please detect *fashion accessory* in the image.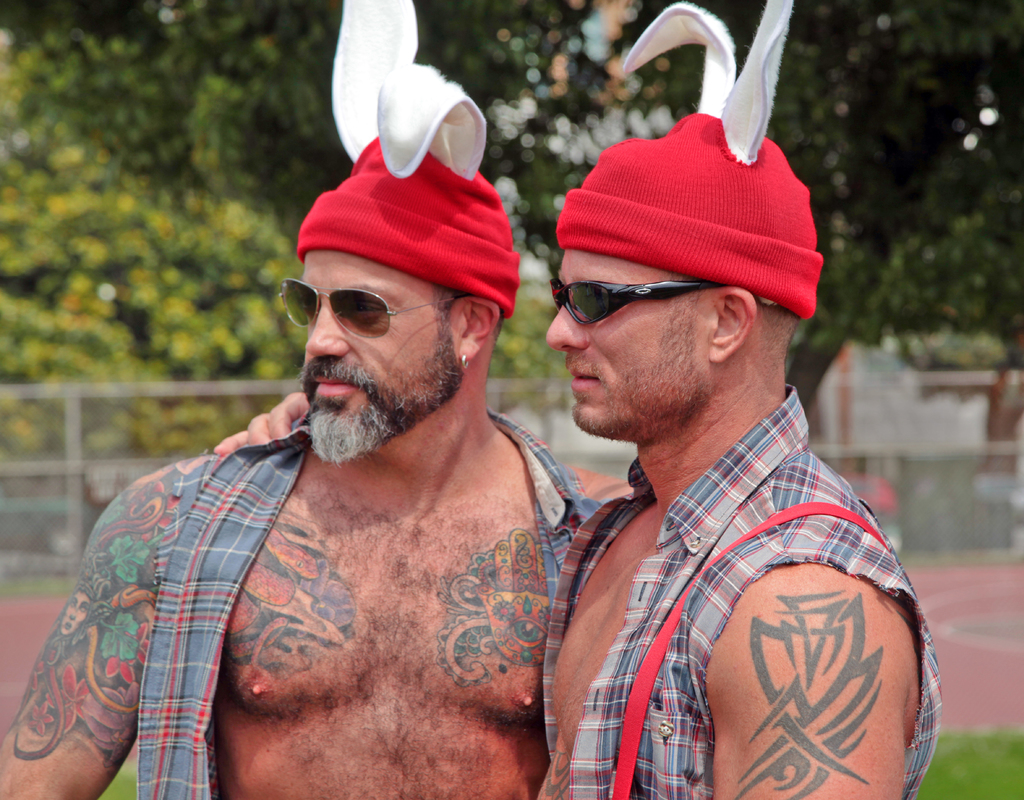
[left=550, top=273, right=788, bottom=328].
